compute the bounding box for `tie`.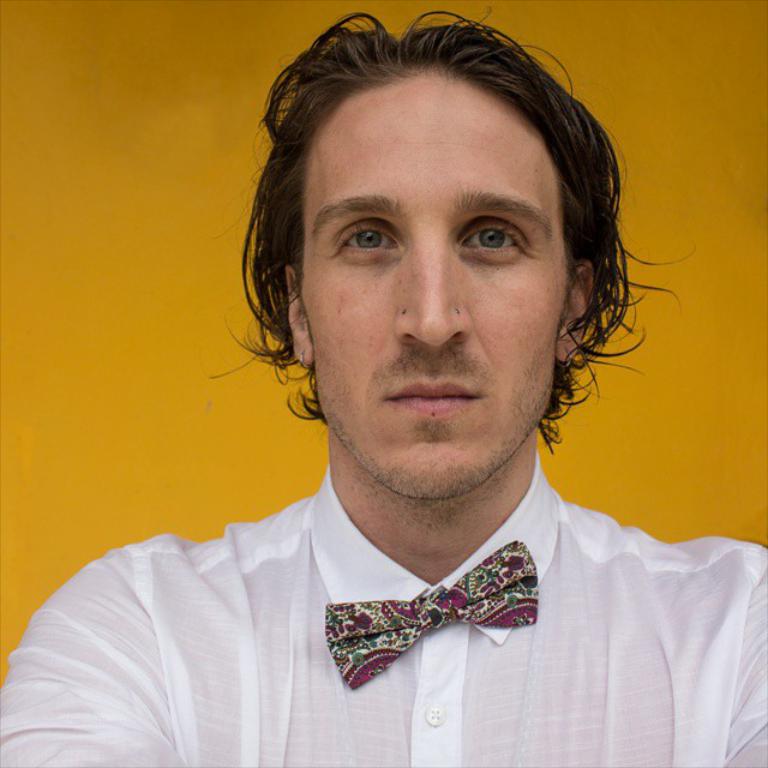
BBox(324, 536, 540, 692).
